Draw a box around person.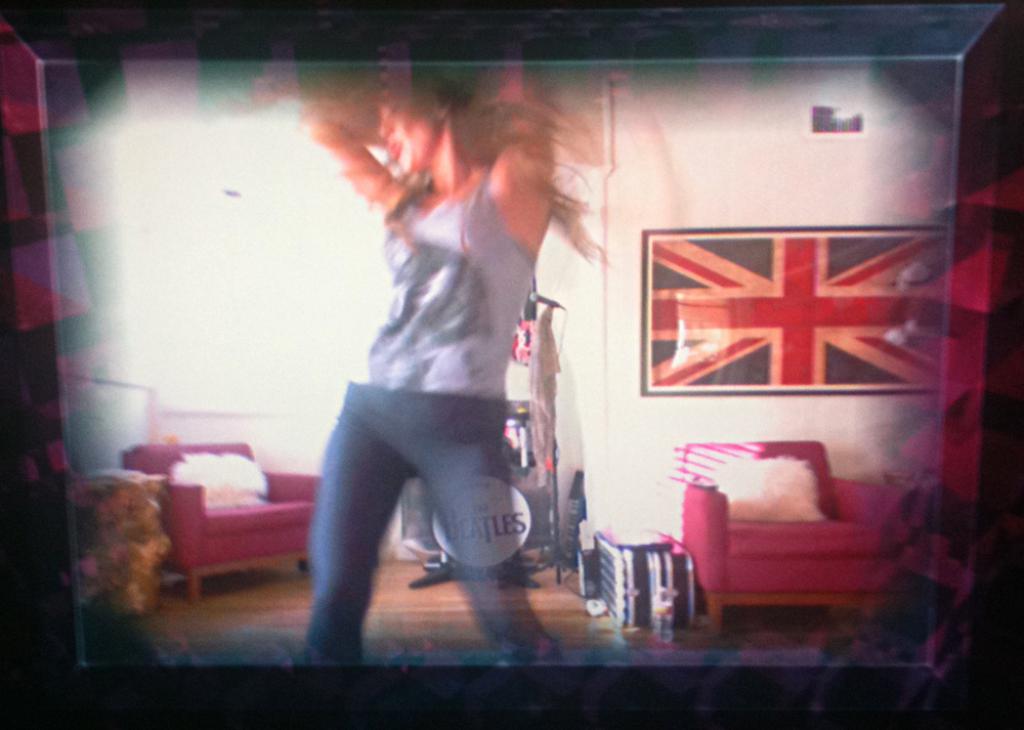
box=[274, 82, 631, 662].
